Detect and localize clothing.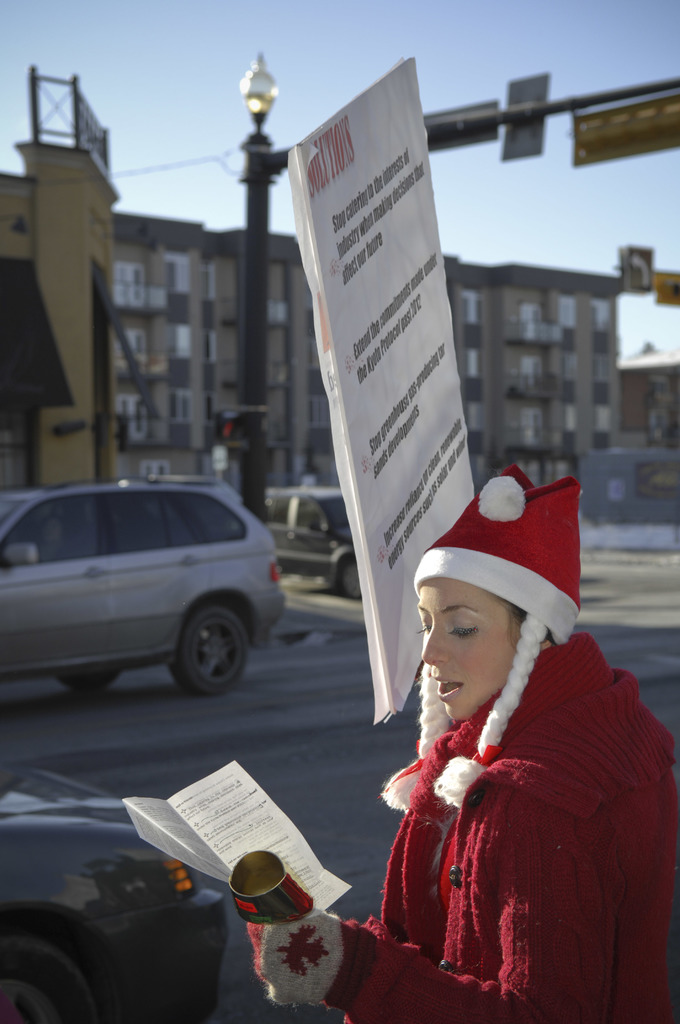
Localized at 336:629:679:1023.
